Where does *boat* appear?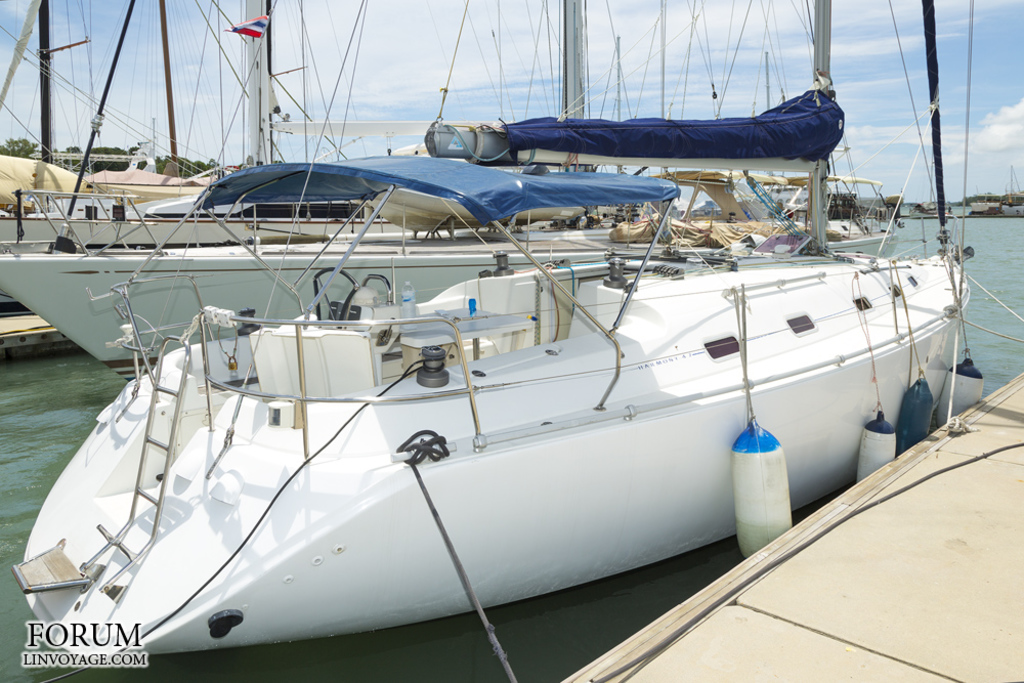
Appears at 970/198/1001/217.
